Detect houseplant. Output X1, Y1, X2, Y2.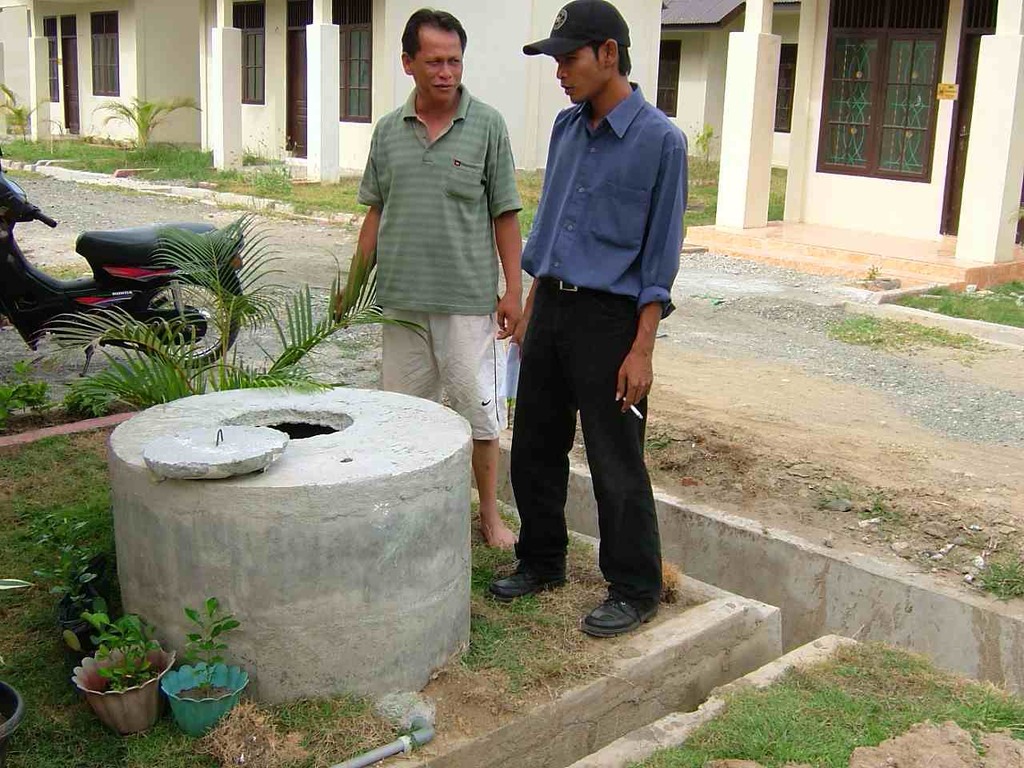
155, 590, 253, 741.
